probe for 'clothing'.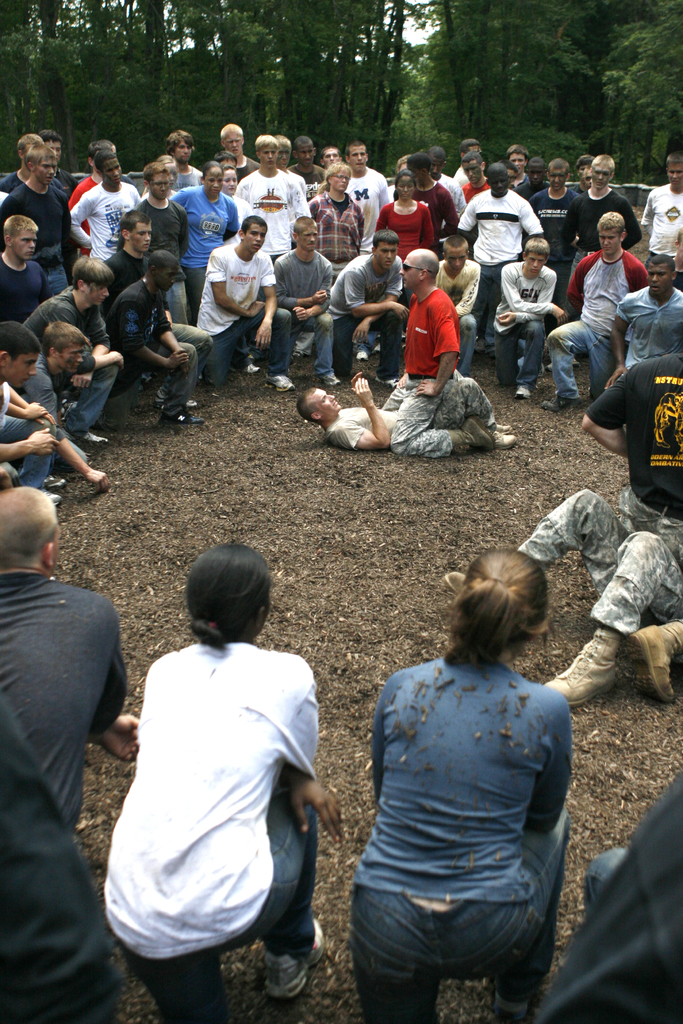
Probe result: {"x1": 415, "y1": 187, "x2": 468, "y2": 252}.
